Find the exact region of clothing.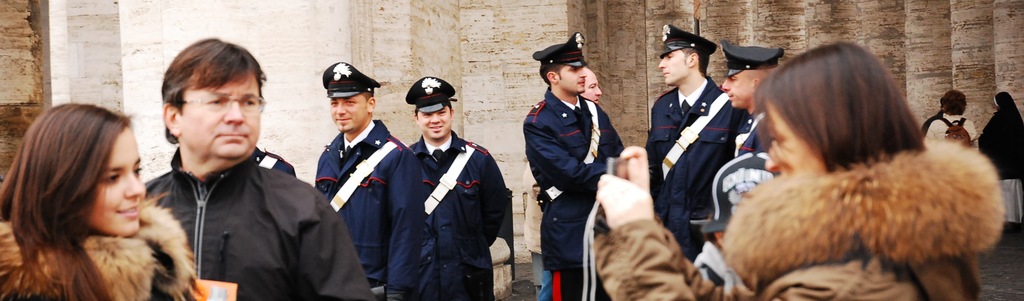
Exact region: <region>645, 91, 746, 256</region>.
